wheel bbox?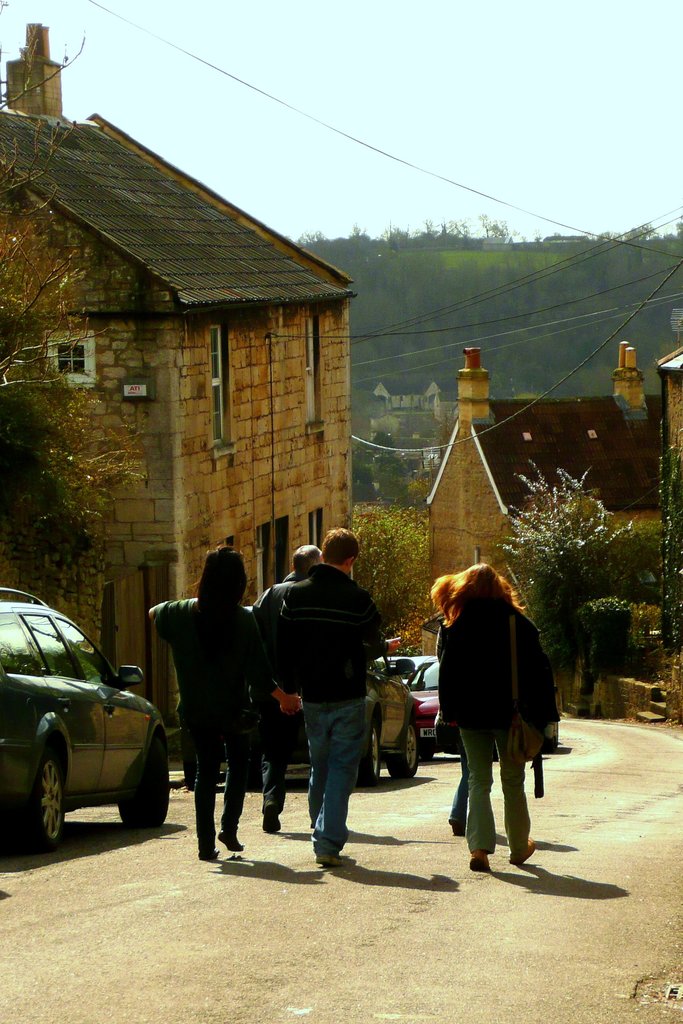
(384, 720, 420, 780)
